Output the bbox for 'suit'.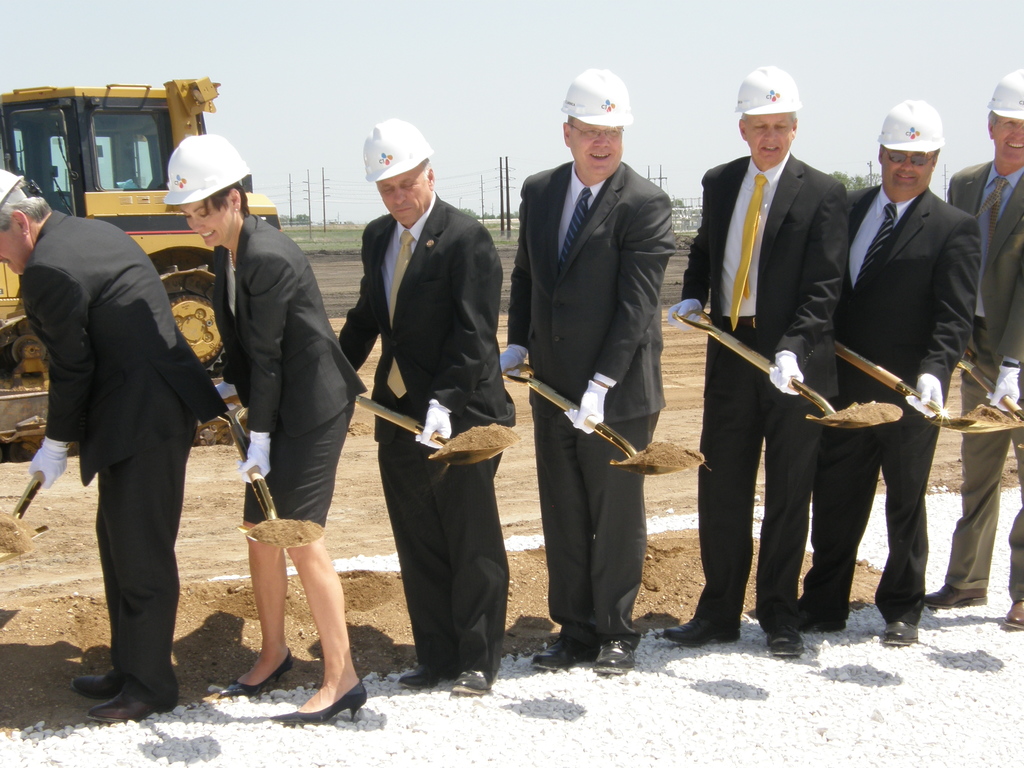
l=338, t=189, r=515, b=673.
